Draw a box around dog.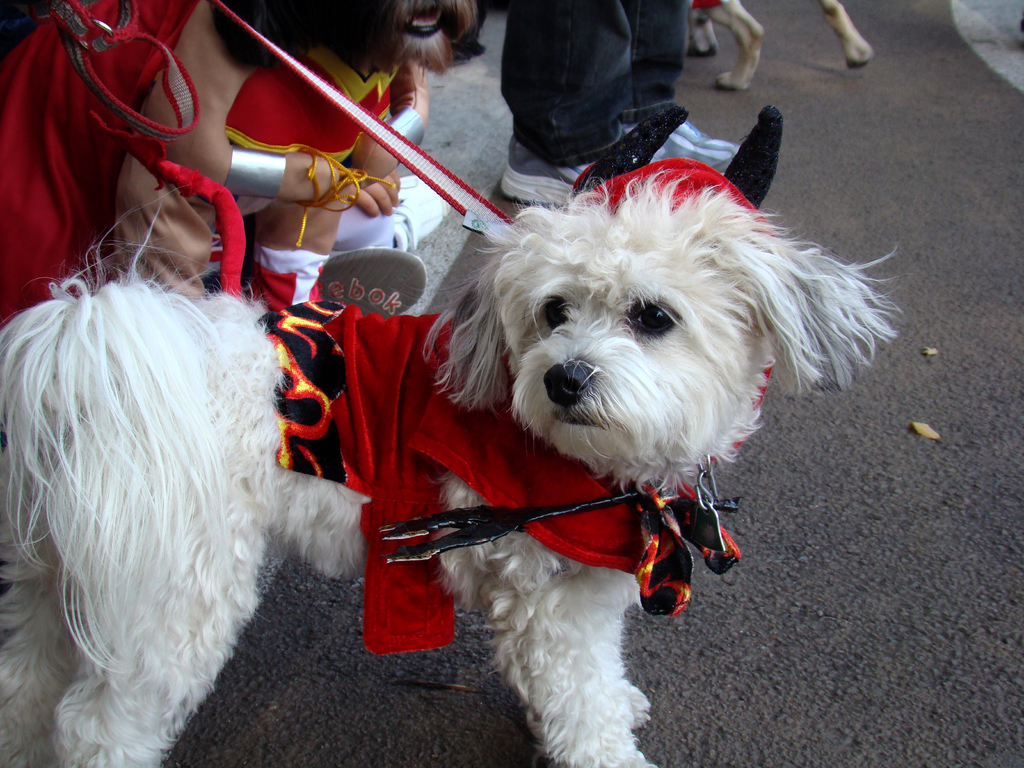
box(0, 163, 902, 767).
